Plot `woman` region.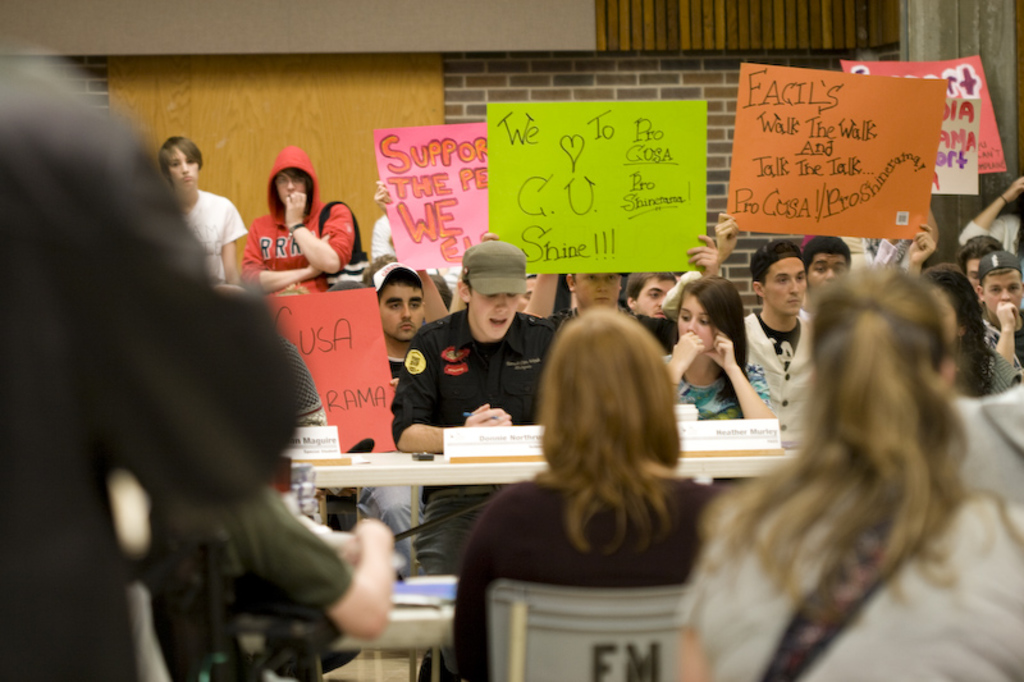
Plotted at {"x1": 682, "y1": 252, "x2": 1023, "y2": 681}.
